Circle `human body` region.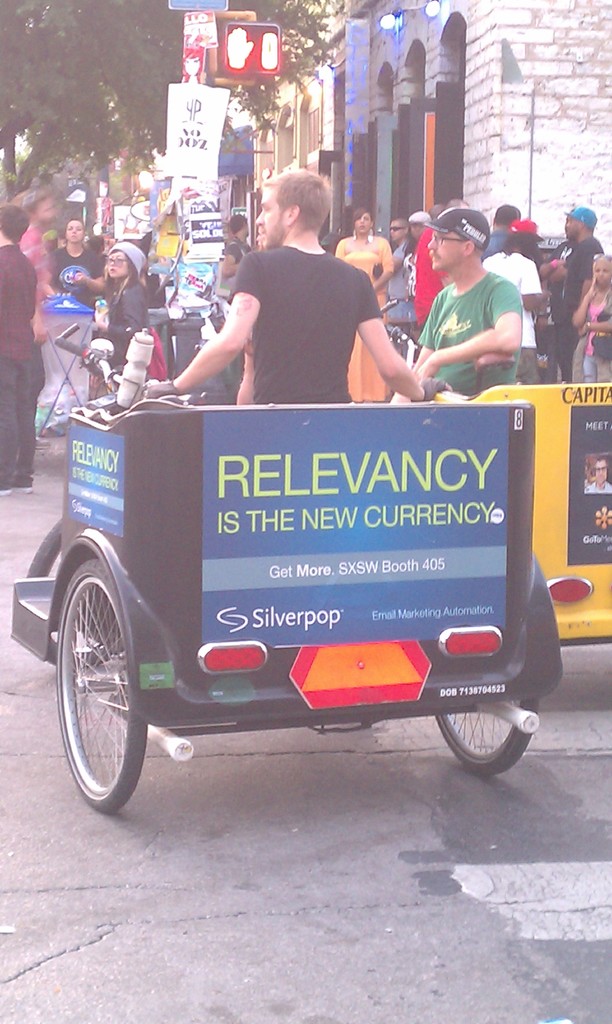
Region: x1=407, y1=200, x2=527, y2=399.
